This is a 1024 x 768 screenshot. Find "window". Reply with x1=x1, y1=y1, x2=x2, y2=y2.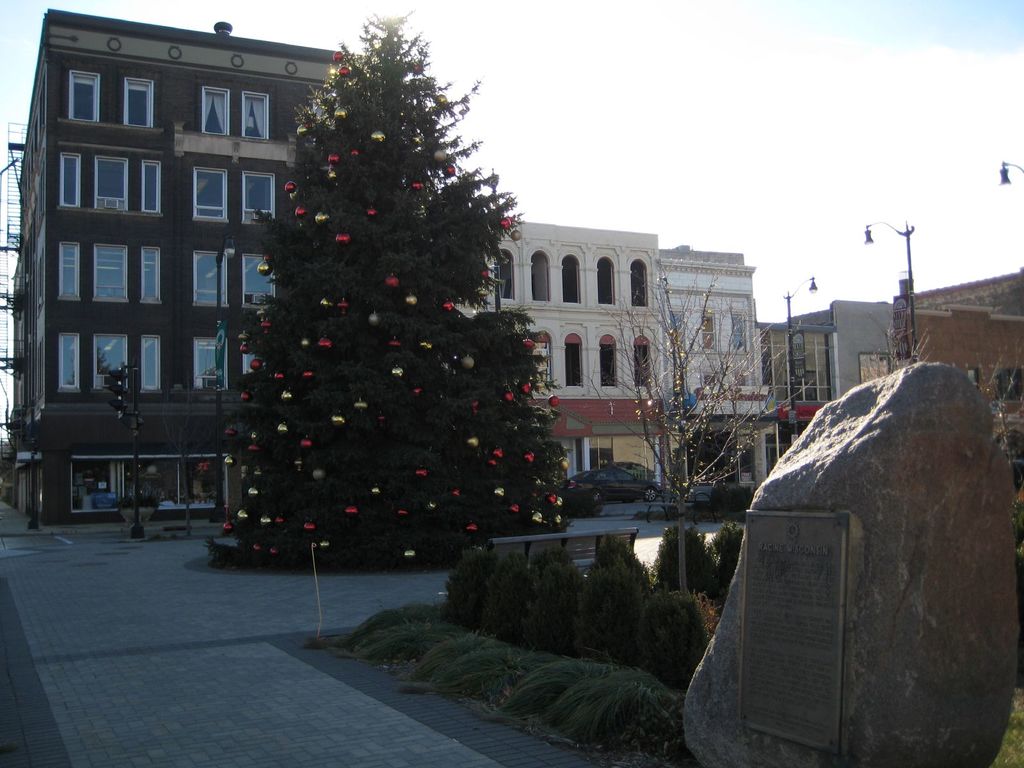
x1=241, y1=252, x2=278, y2=311.
